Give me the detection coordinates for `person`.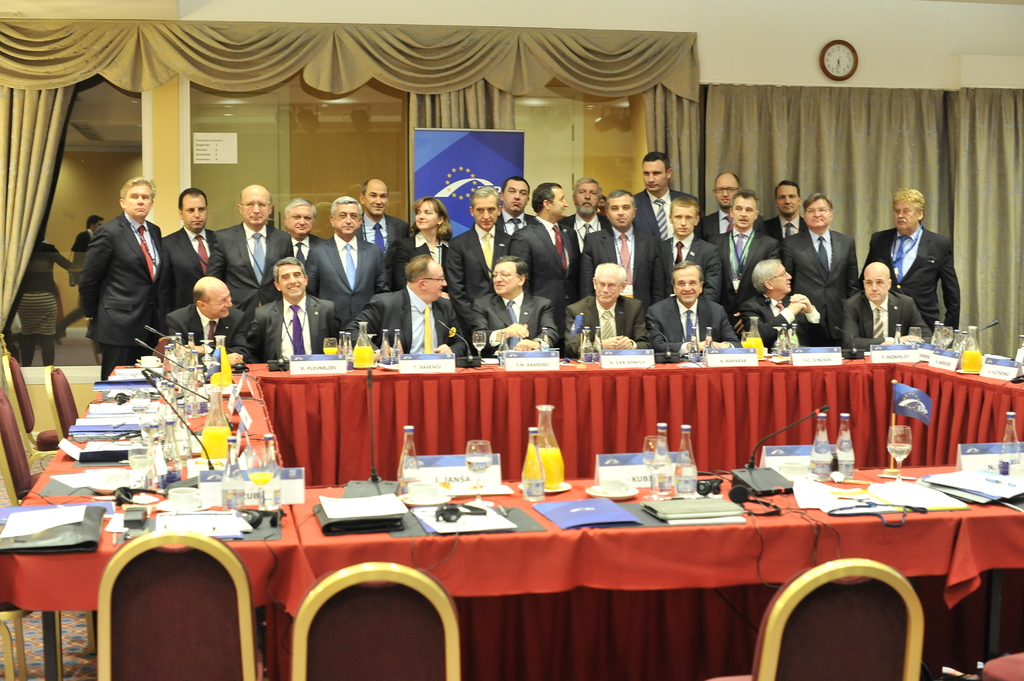
(x1=343, y1=261, x2=465, y2=348).
